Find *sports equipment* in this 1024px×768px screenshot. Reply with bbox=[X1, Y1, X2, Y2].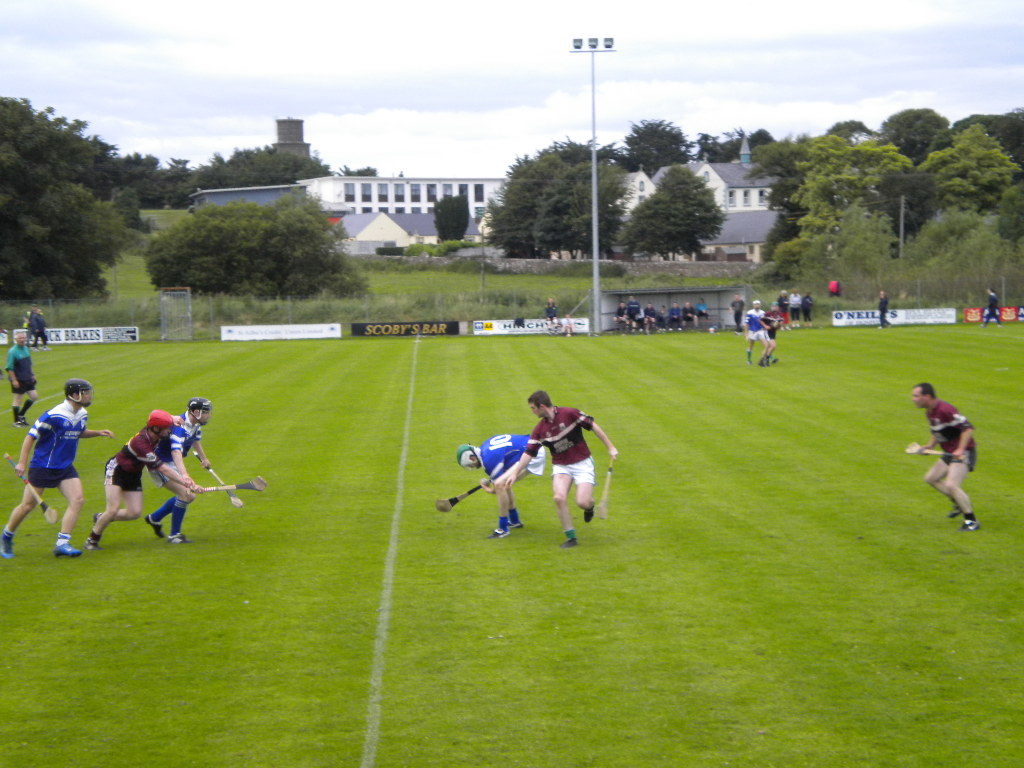
bbox=[91, 506, 101, 522].
